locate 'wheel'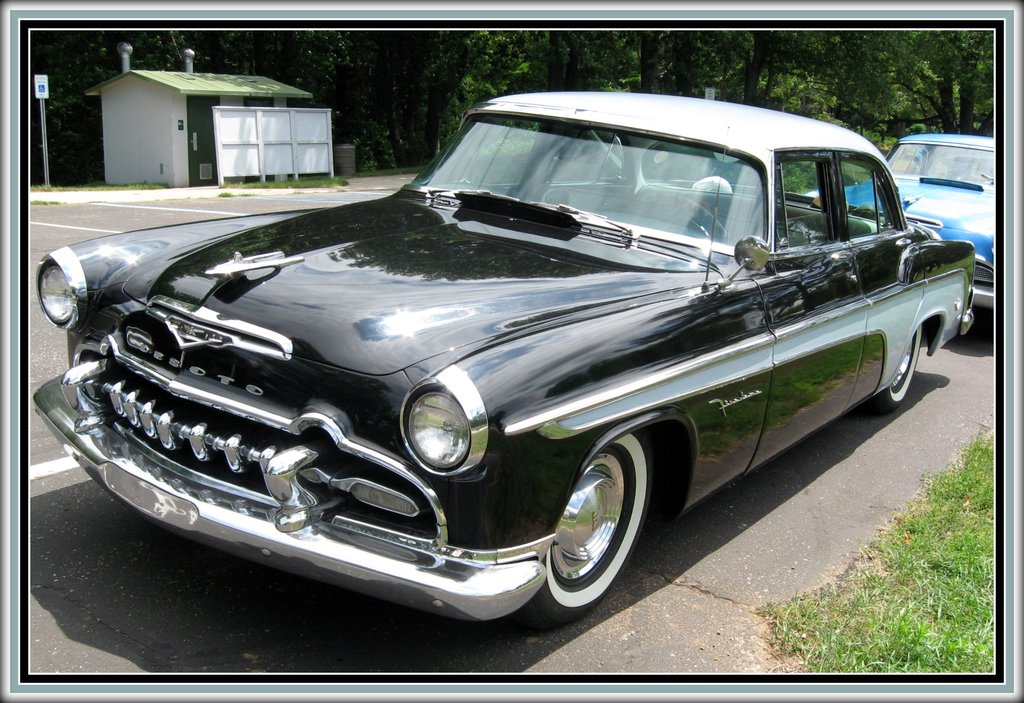
[x1=634, y1=191, x2=725, y2=243]
